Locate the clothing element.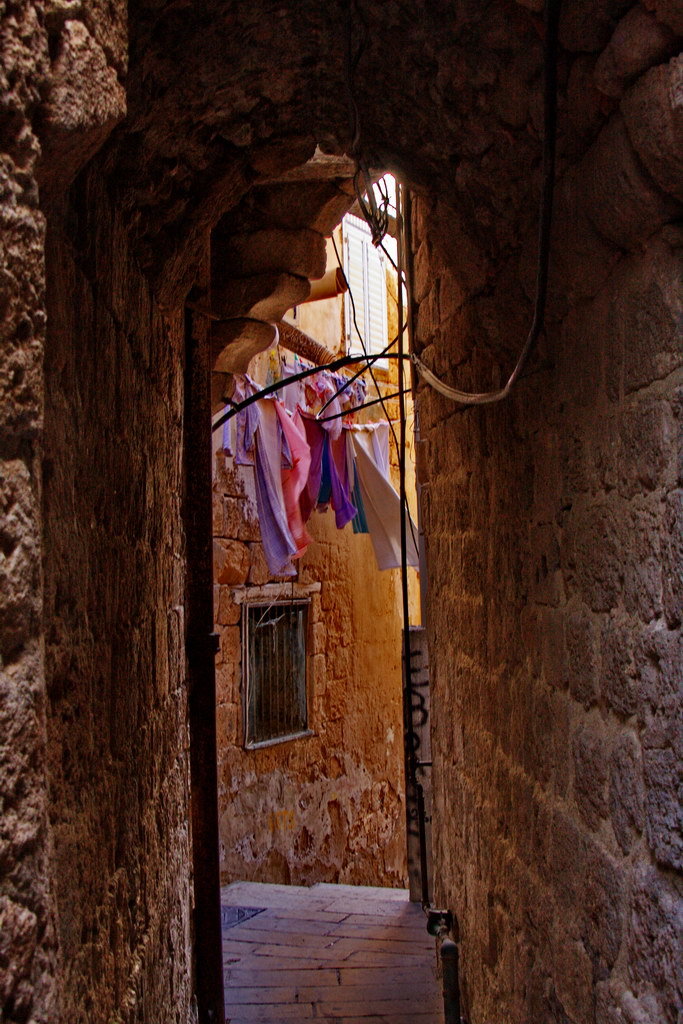
Element bbox: [207,345,432,569].
